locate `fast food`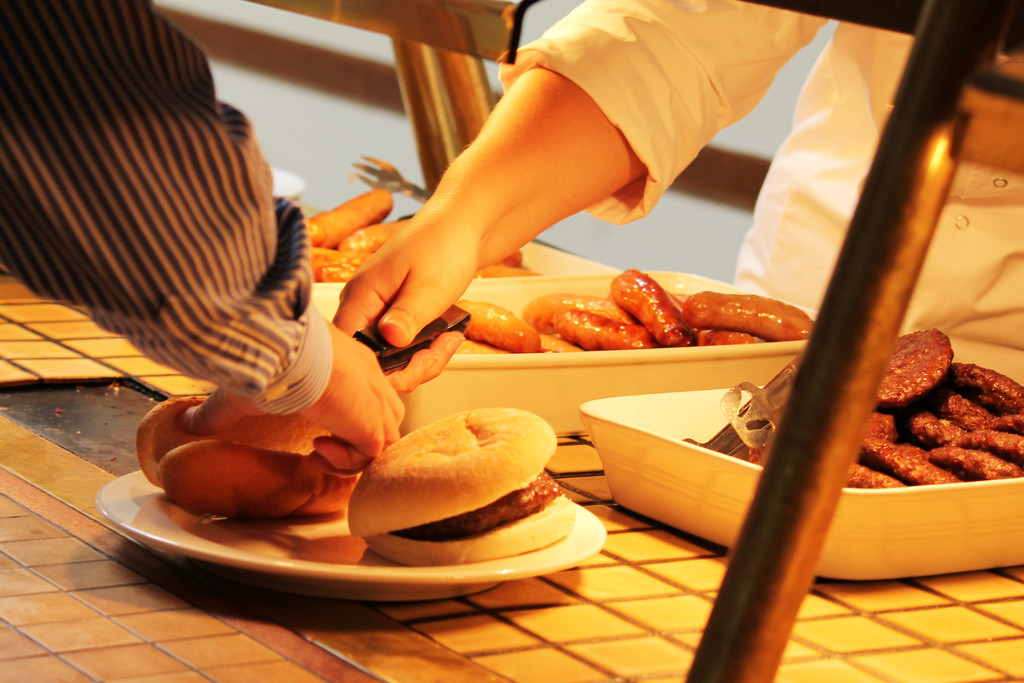
<region>321, 254, 366, 280</region>
